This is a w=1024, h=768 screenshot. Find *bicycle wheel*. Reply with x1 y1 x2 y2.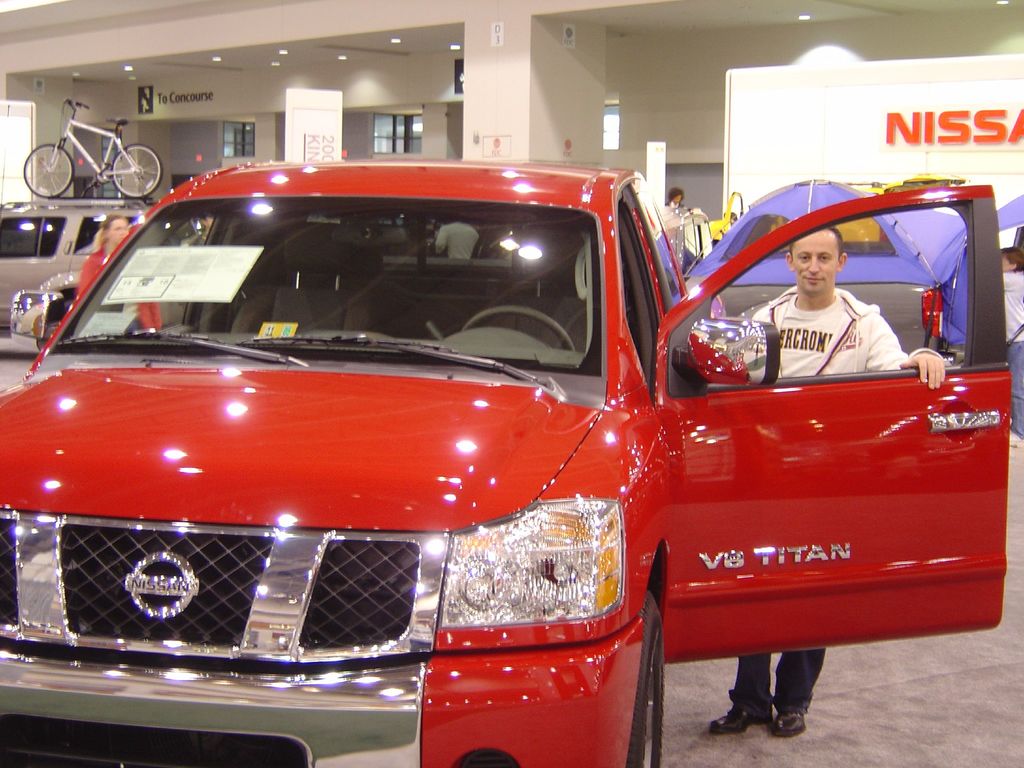
110 141 161 198.
